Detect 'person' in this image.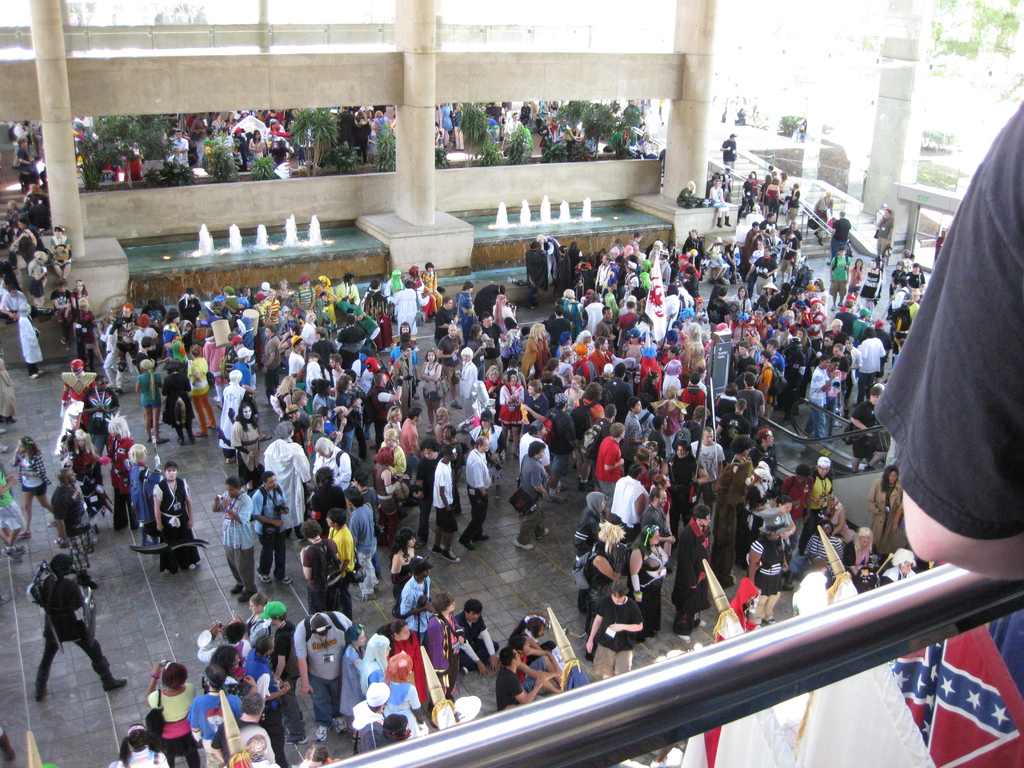
Detection: (left=156, top=462, right=202, bottom=569).
